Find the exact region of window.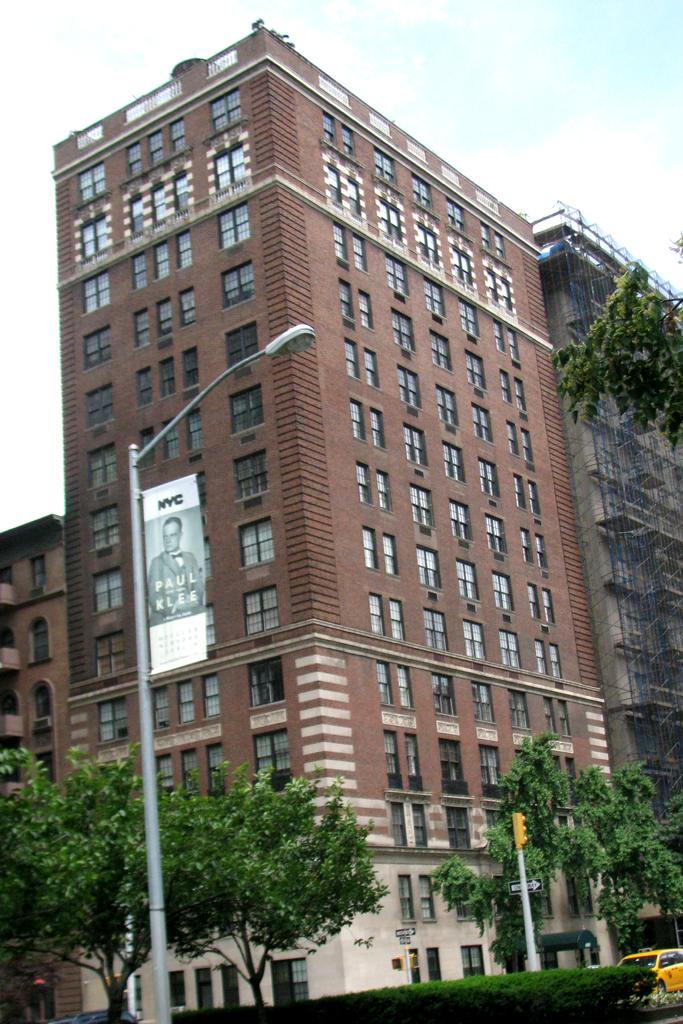
Exact region: (x1=95, y1=634, x2=129, y2=680).
